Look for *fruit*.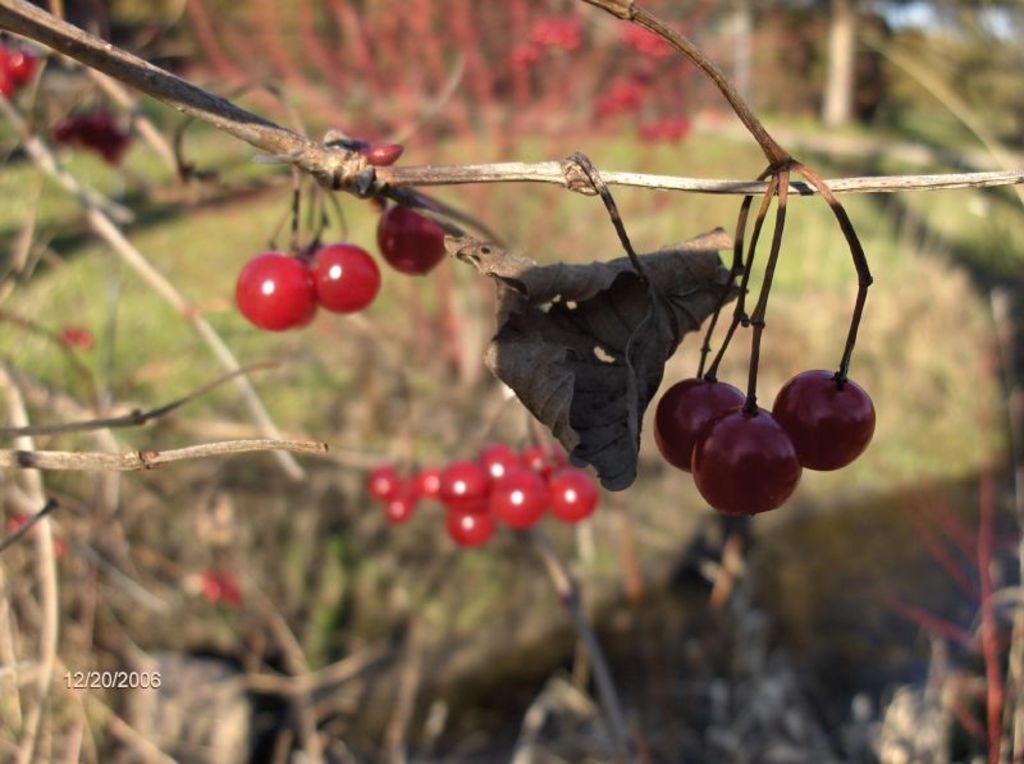
Found: <box>311,243,383,314</box>.
